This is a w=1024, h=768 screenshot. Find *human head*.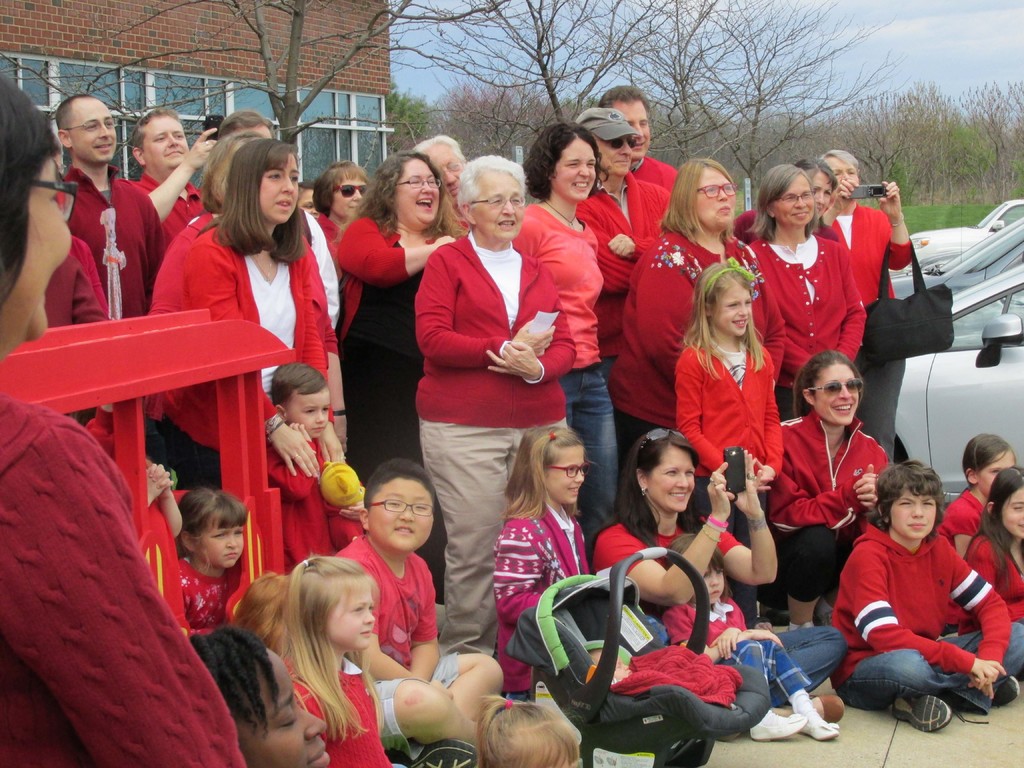
Bounding box: select_region(225, 132, 302, 228).
